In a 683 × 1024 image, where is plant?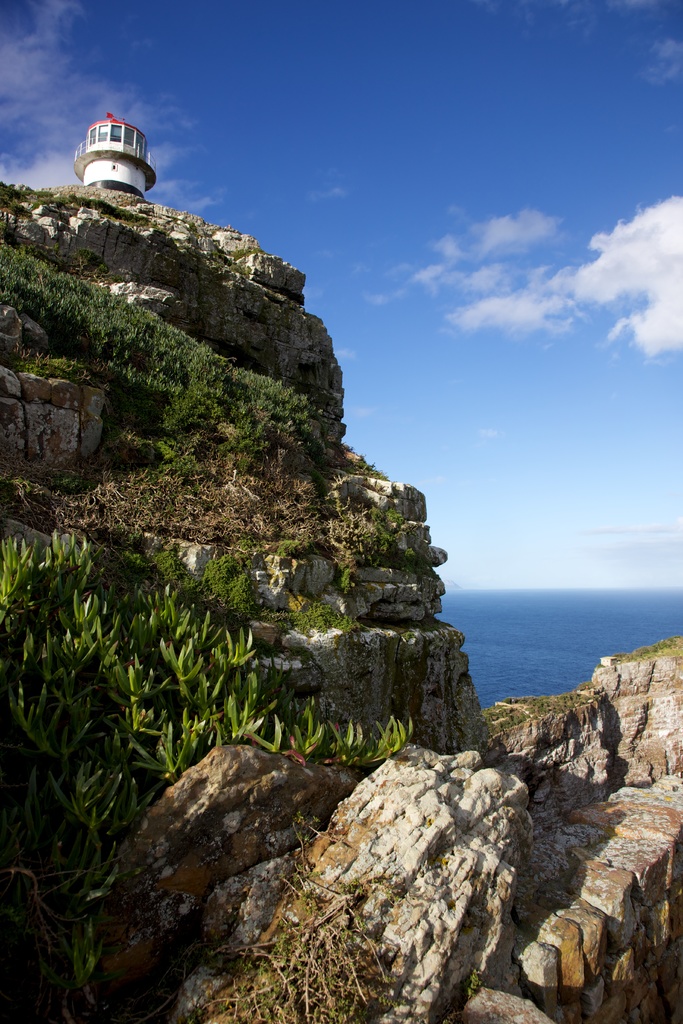
box(239, 702, 293, 769).
